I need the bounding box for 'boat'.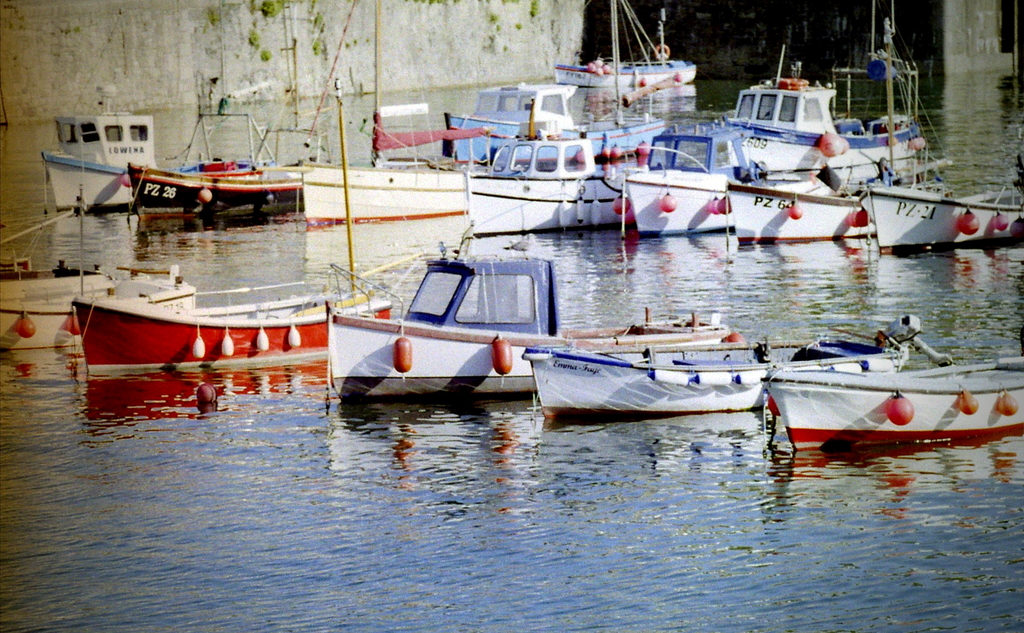
Here it is: 759, 308, 1014, 459.
